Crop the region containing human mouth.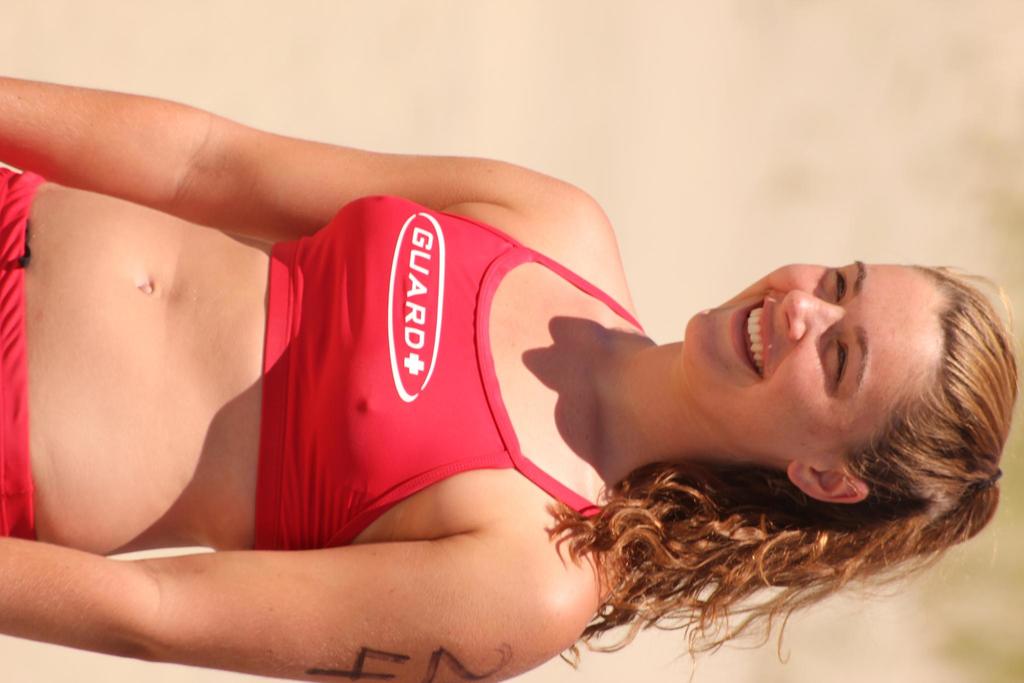
Crop region: l=732, t=291, r=774, b=379.
